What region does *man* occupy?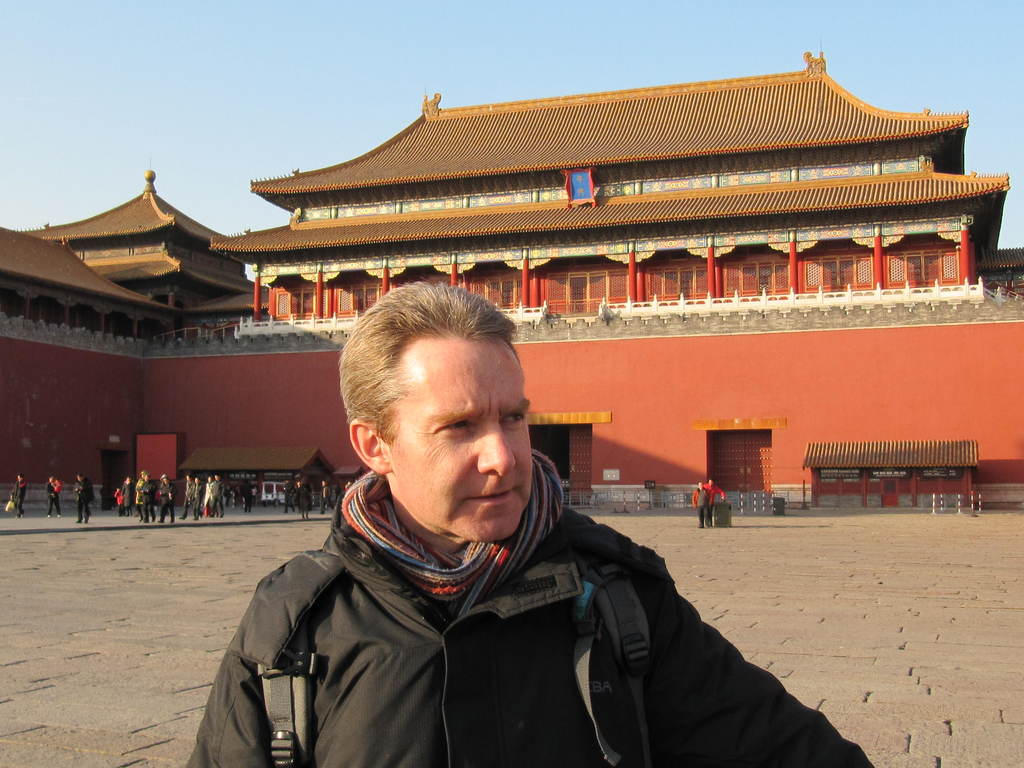
bbox(136, 470, 148, 519).
